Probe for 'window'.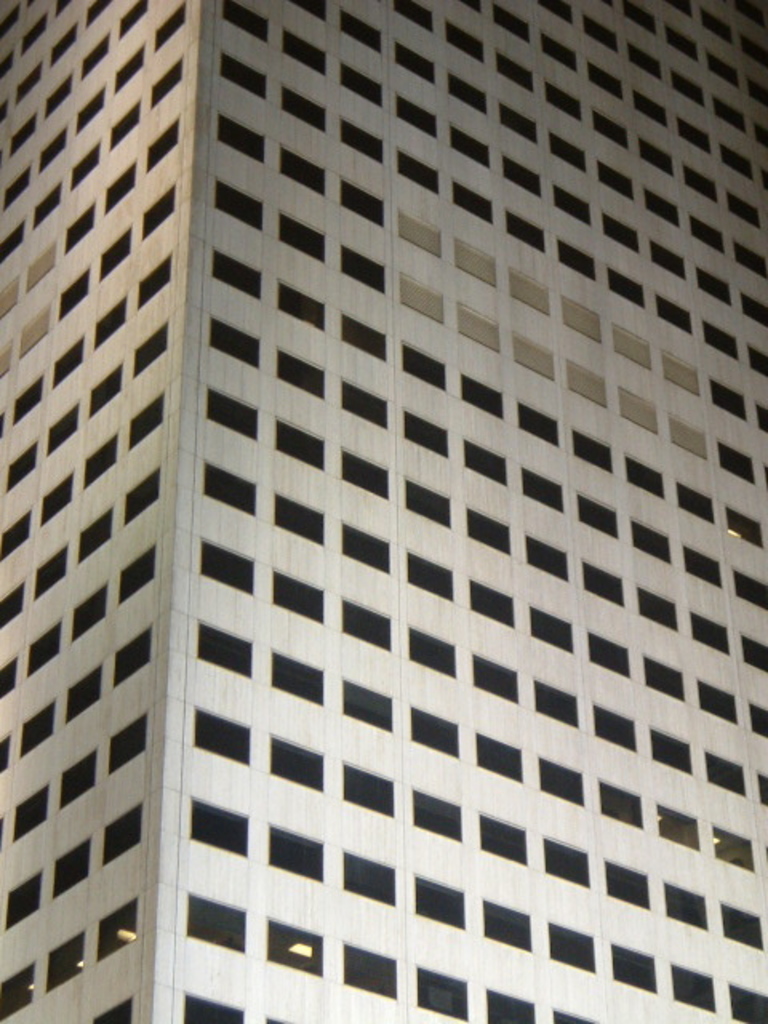
Probe result: region(598, 778, 646, 826).
